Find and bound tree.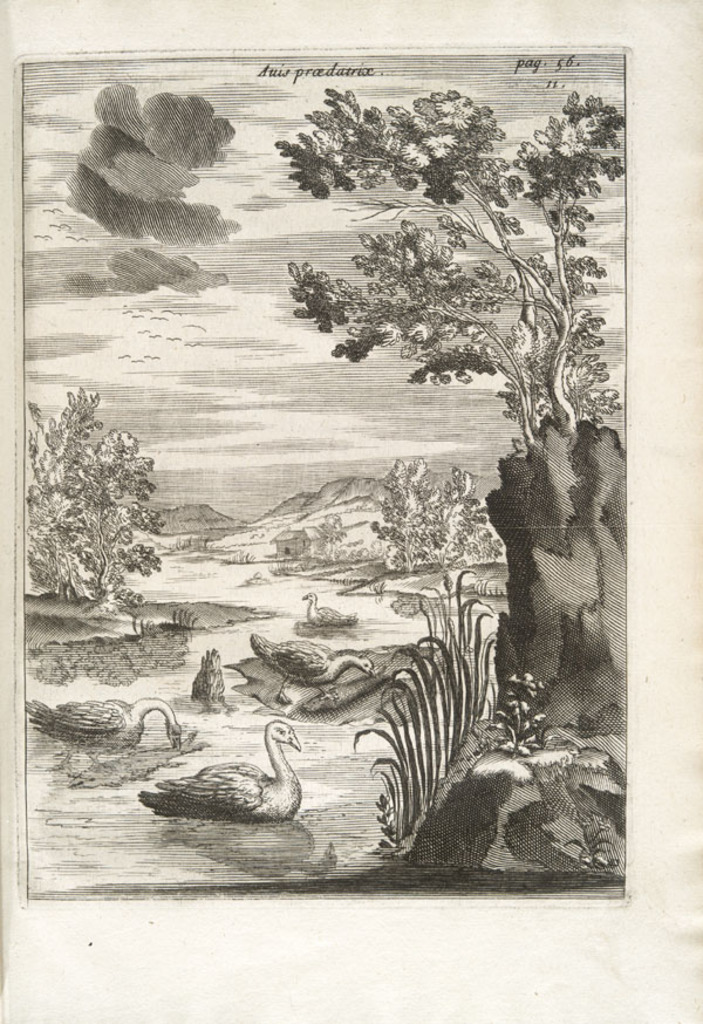
Bound: (36,374,165,634).
